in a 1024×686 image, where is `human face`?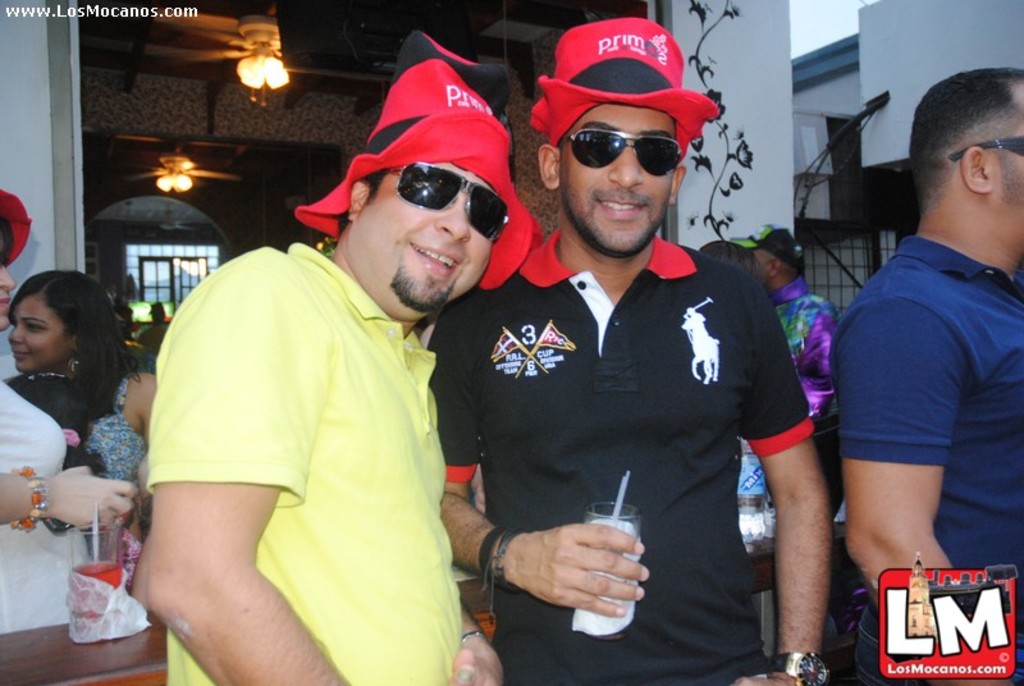
bbox=[361, 163, 502, 306].
